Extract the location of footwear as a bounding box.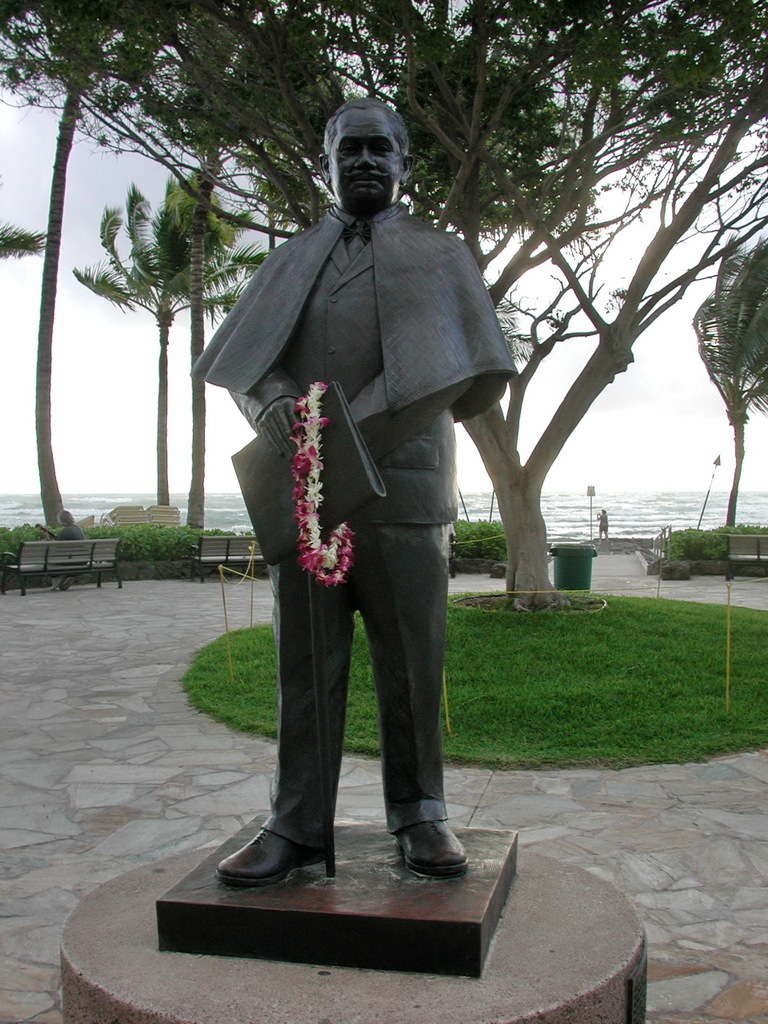
box(224, 826, 340, 904).
